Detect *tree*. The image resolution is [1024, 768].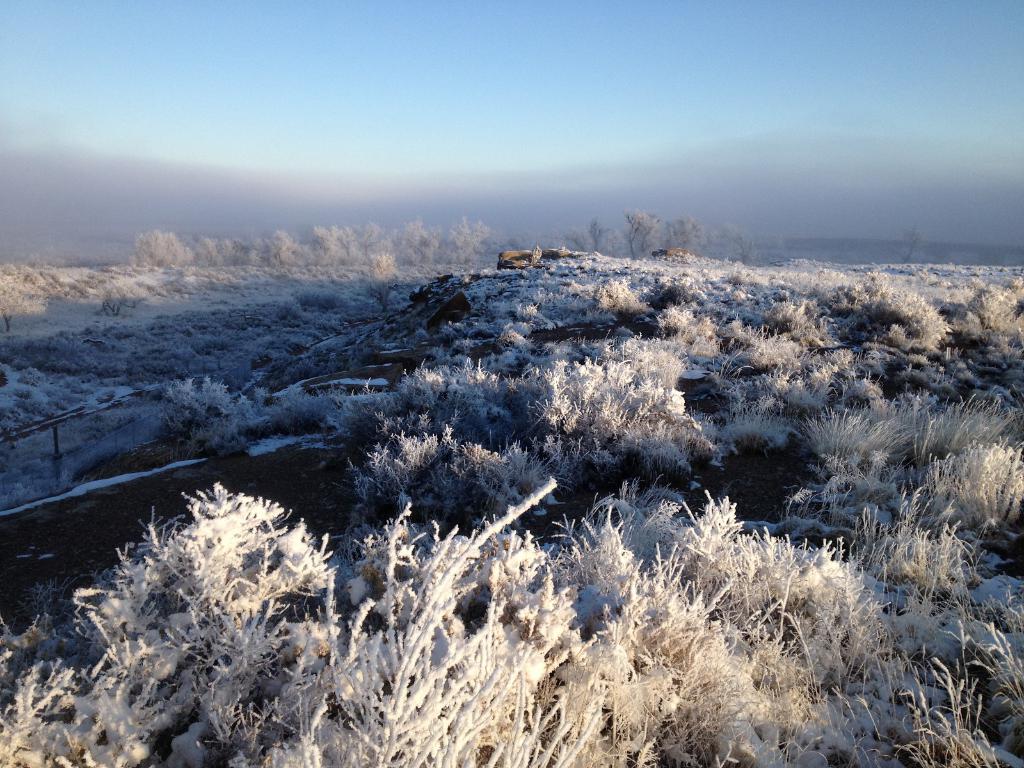
[left=563, top=214, right=613, bottom=255].
